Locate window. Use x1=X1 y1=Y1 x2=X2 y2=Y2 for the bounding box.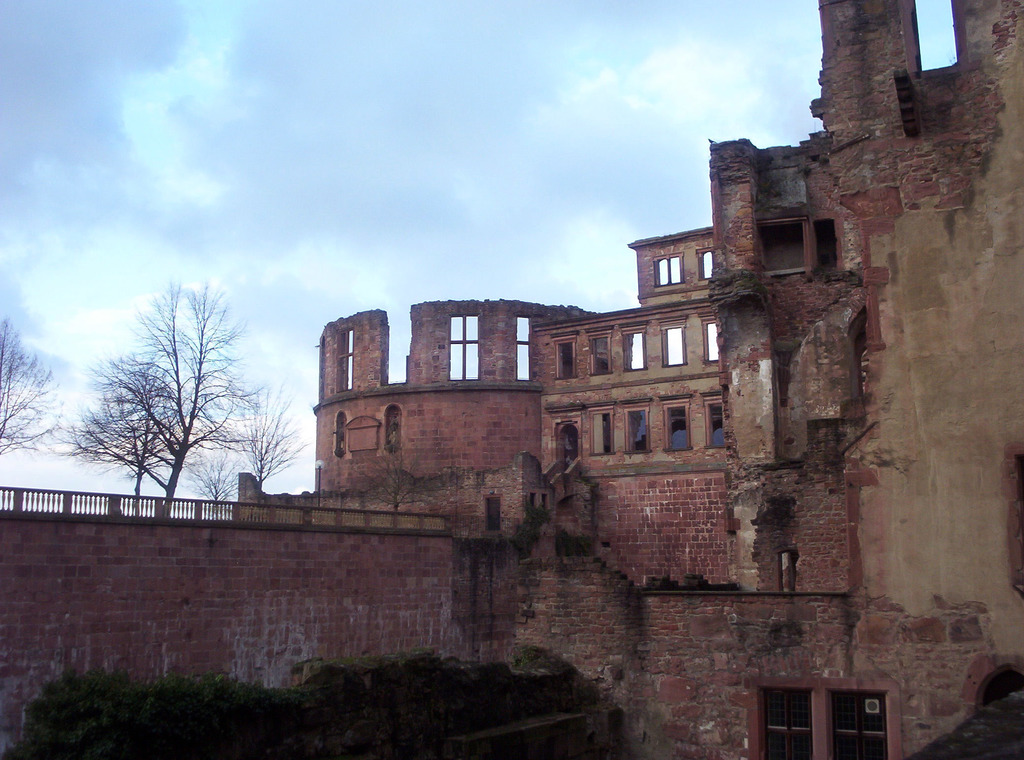
x1=661 y1=327 x2=691 y2=364.
